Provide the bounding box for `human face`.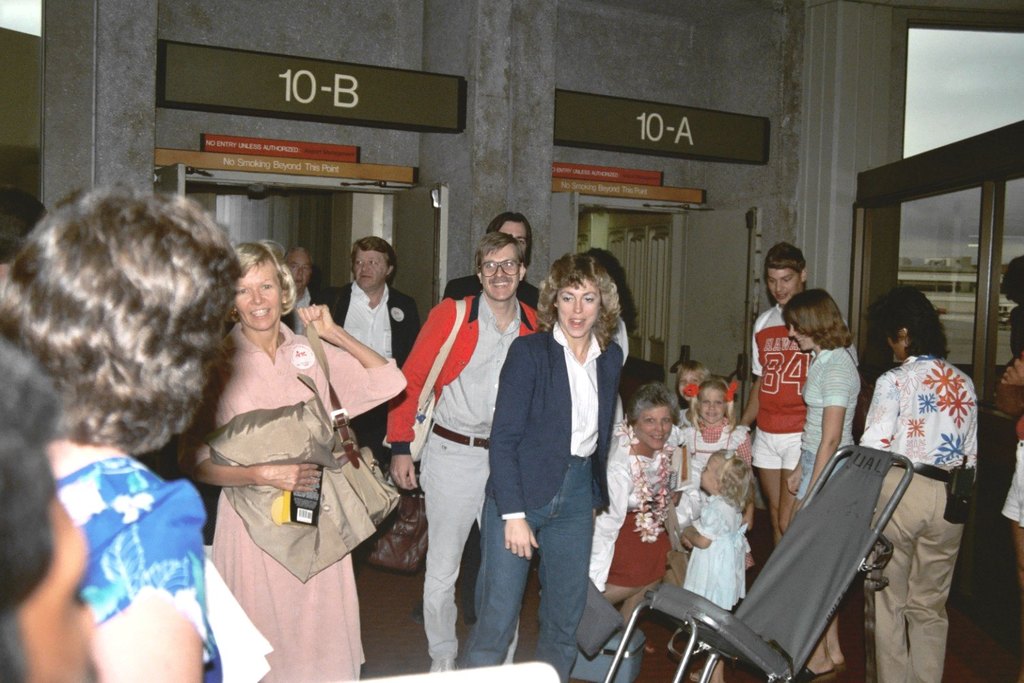
(678, 366, 694, 397).
